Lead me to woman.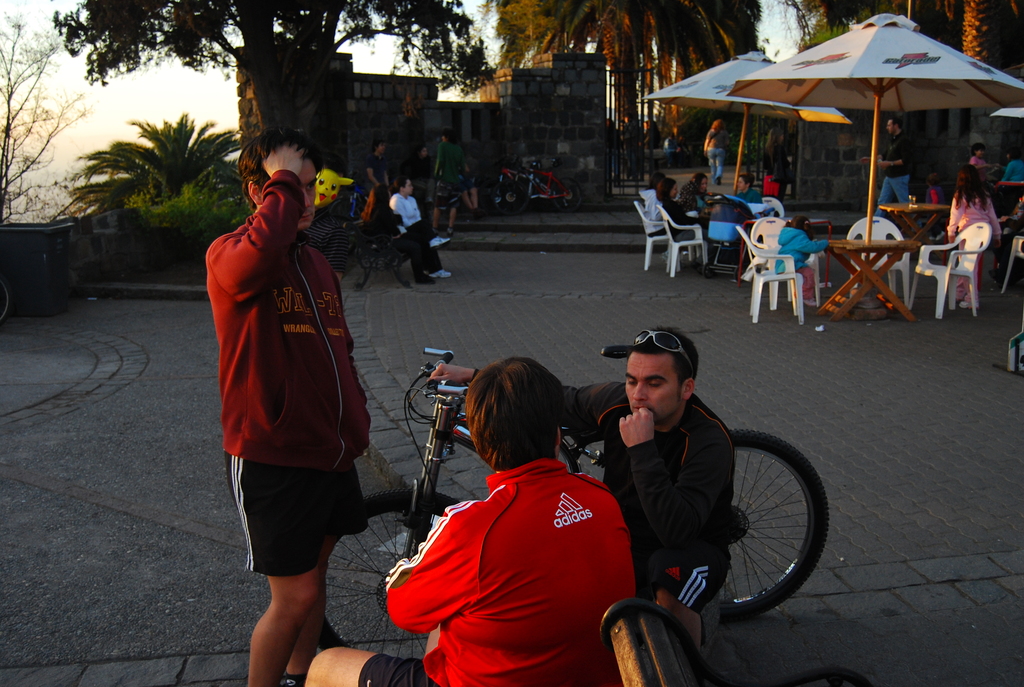
Lead to (left=650, top=175, right=725, bottom=270).
